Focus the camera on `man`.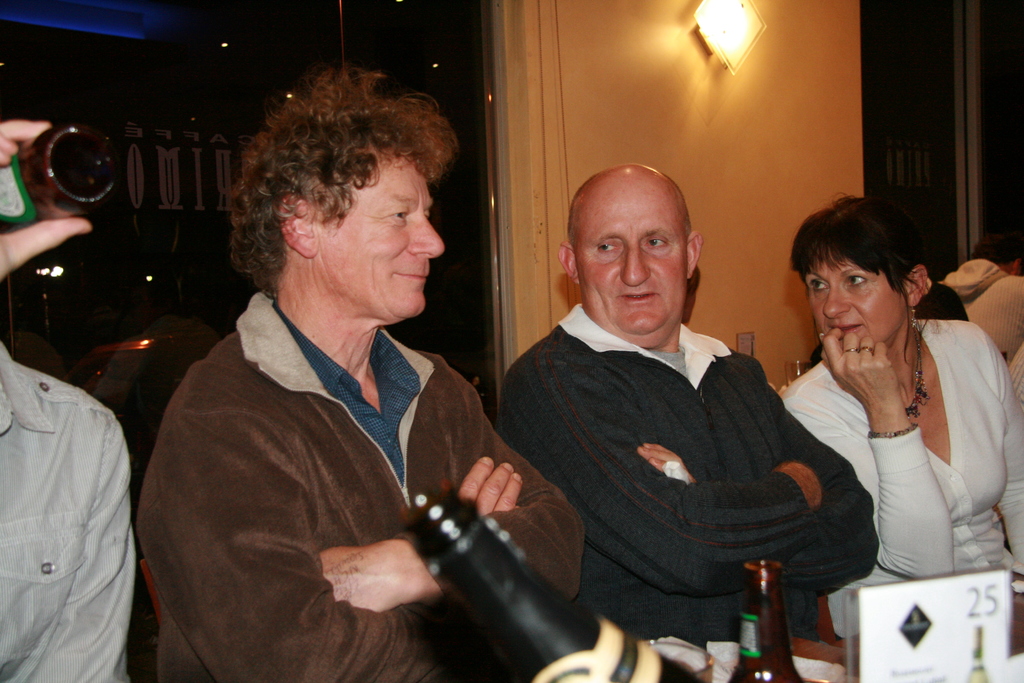
Focus region: detection(132, 67, 586, 682).
